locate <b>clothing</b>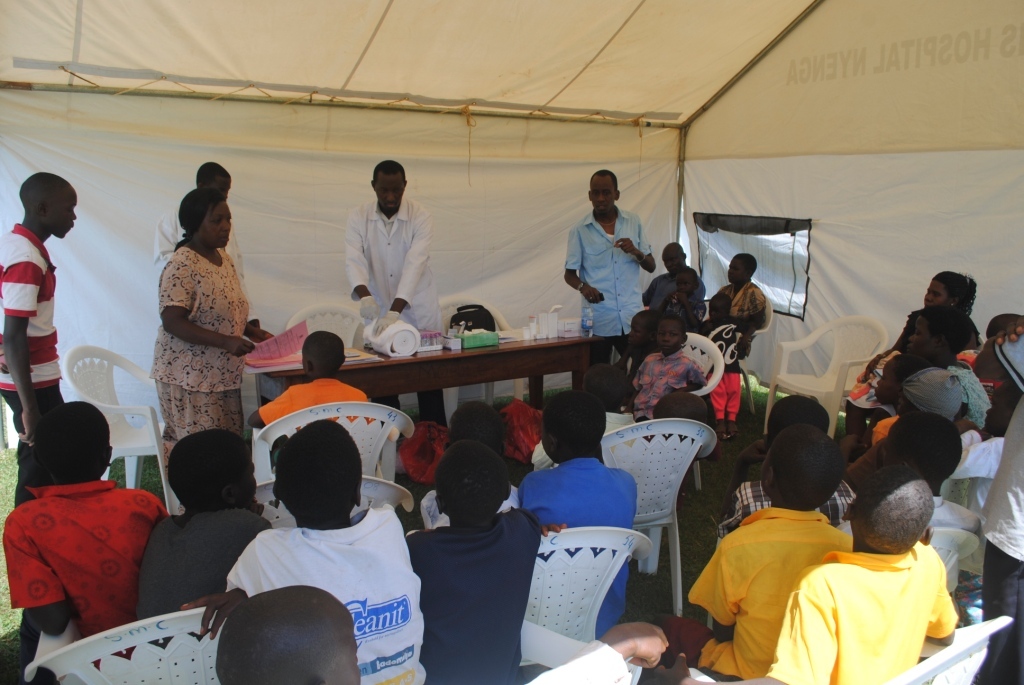
<region>647, 266, 703, 323</region>
